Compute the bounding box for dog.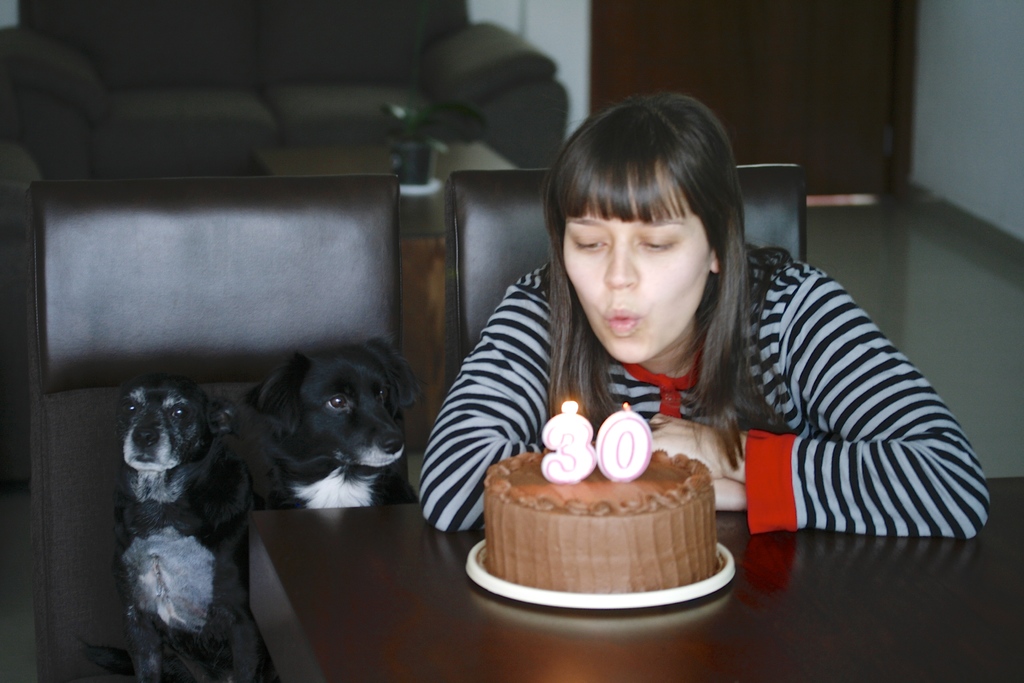
bbox(75, 377, 268, 682).
